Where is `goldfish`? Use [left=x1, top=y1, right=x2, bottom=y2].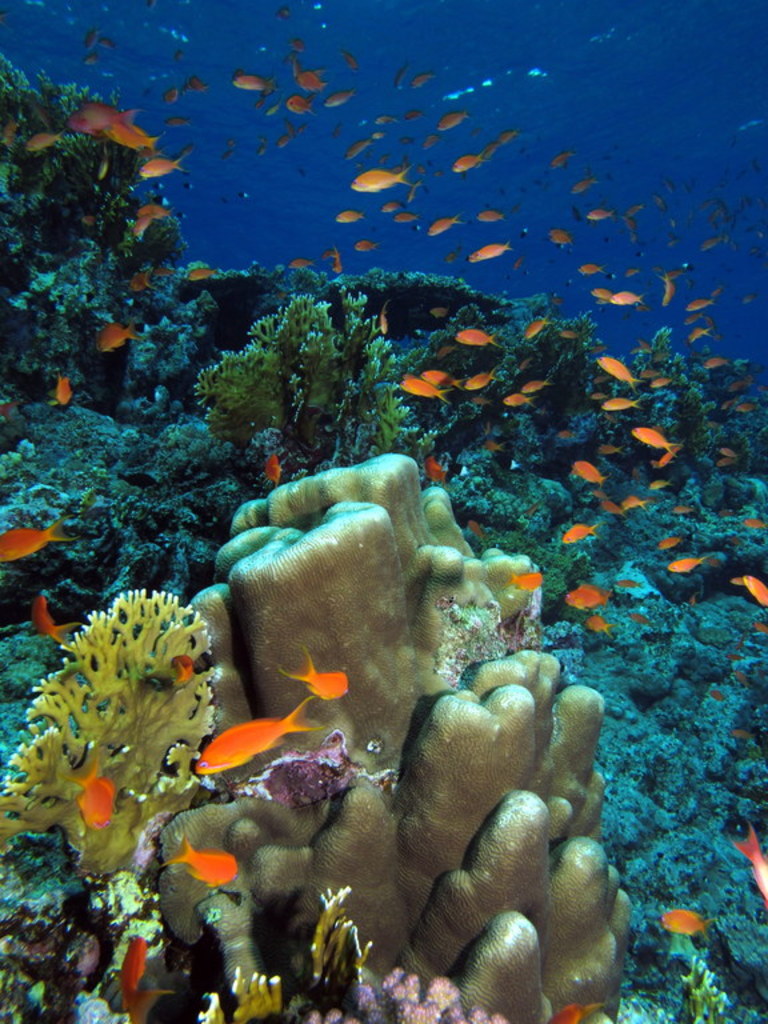
[left=351, top=236, right=373, bottom=252].
